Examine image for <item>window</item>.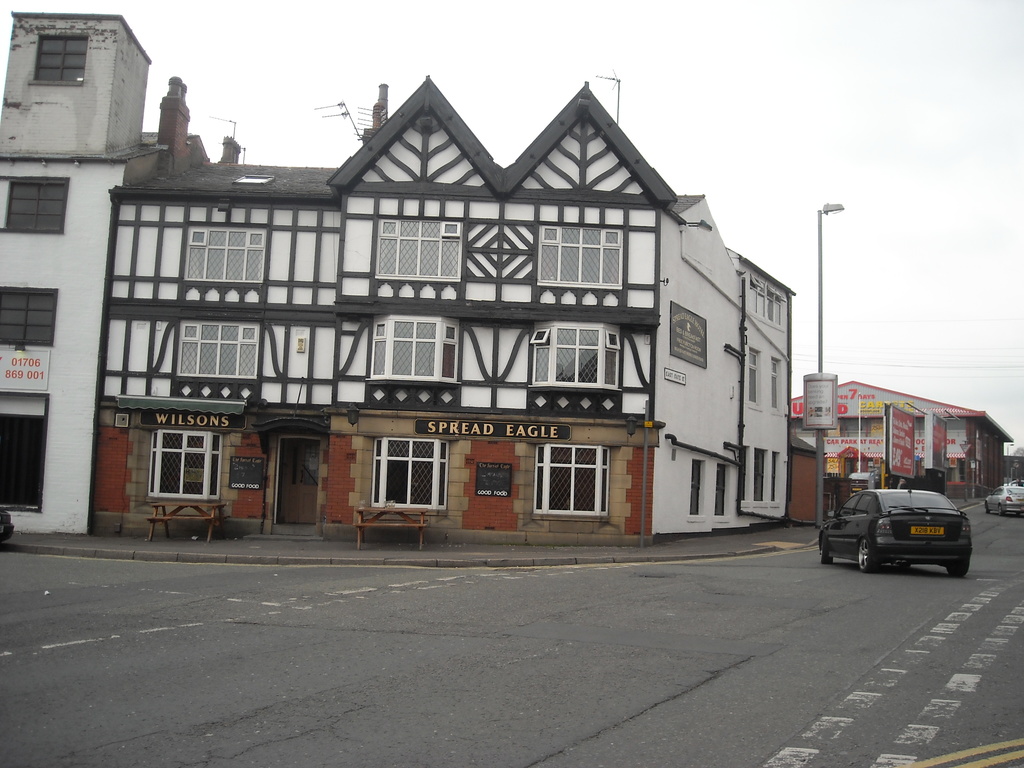
Examination result: 173:324:266:382.
